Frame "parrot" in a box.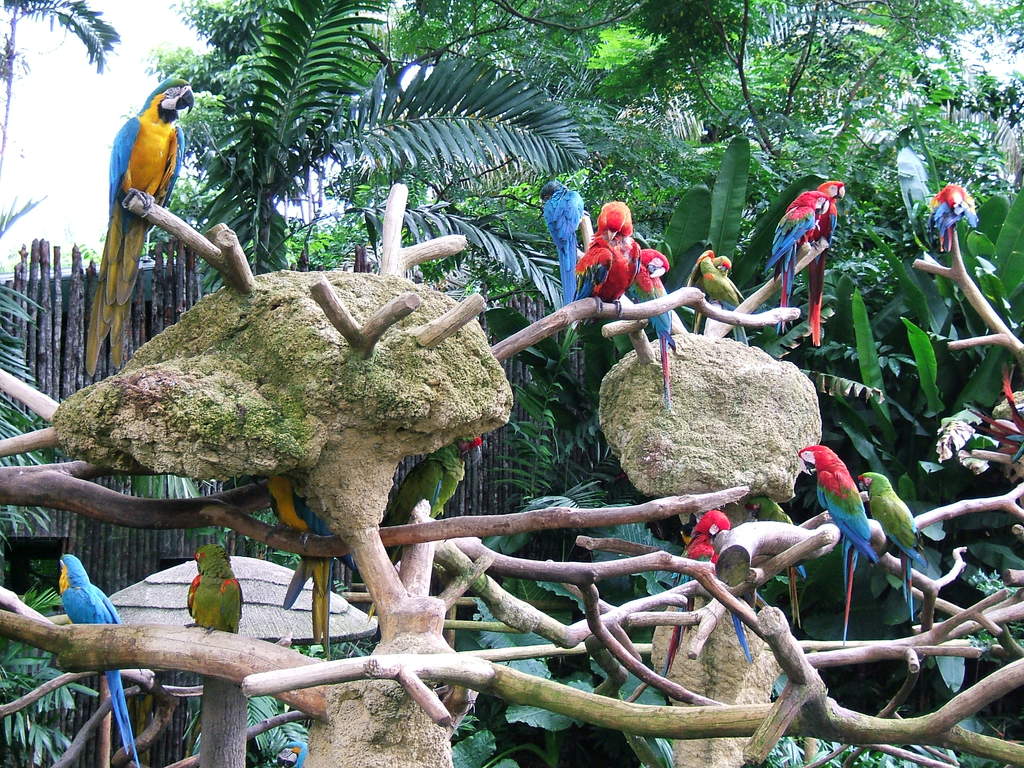
{"left": 745, "top": 496, "right": 807, "bottom": 621}.
